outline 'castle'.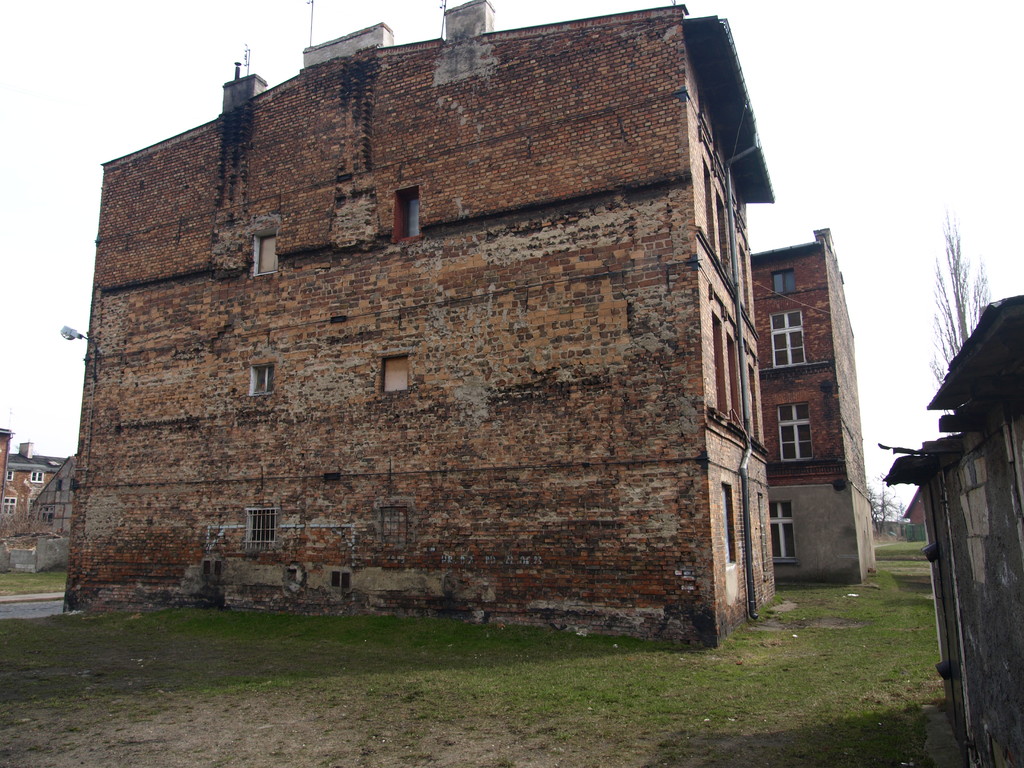
Outline: bbox(753, 228, 888, 588).
